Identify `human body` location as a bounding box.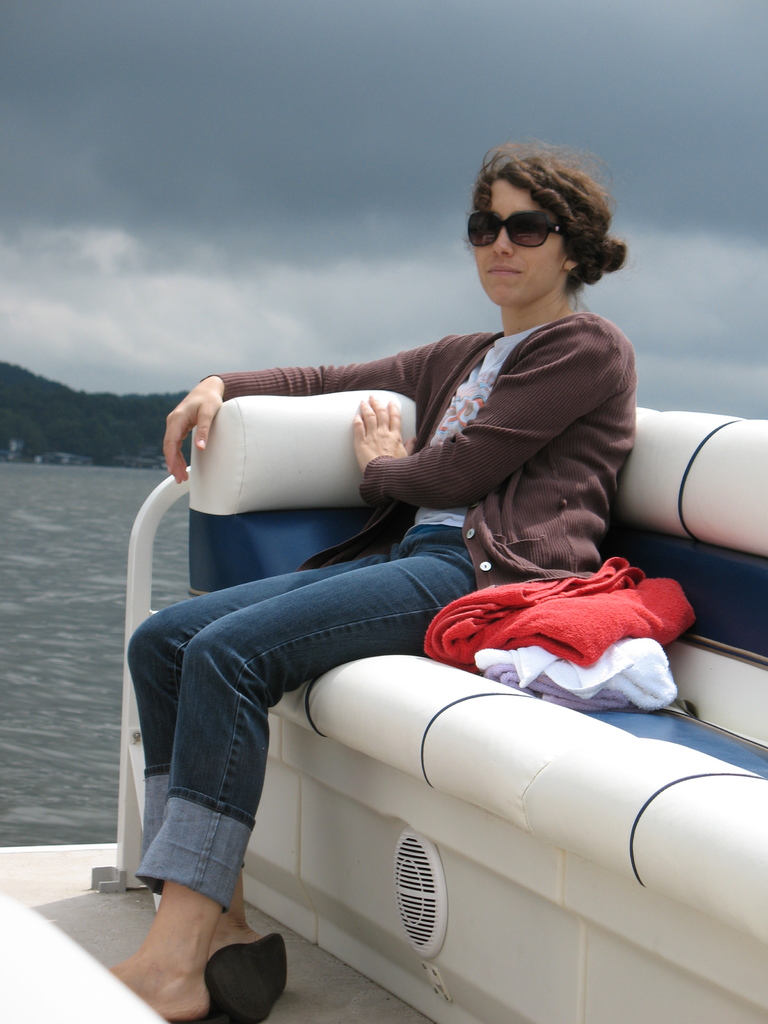
box=[132, 251, 678, 1020].
